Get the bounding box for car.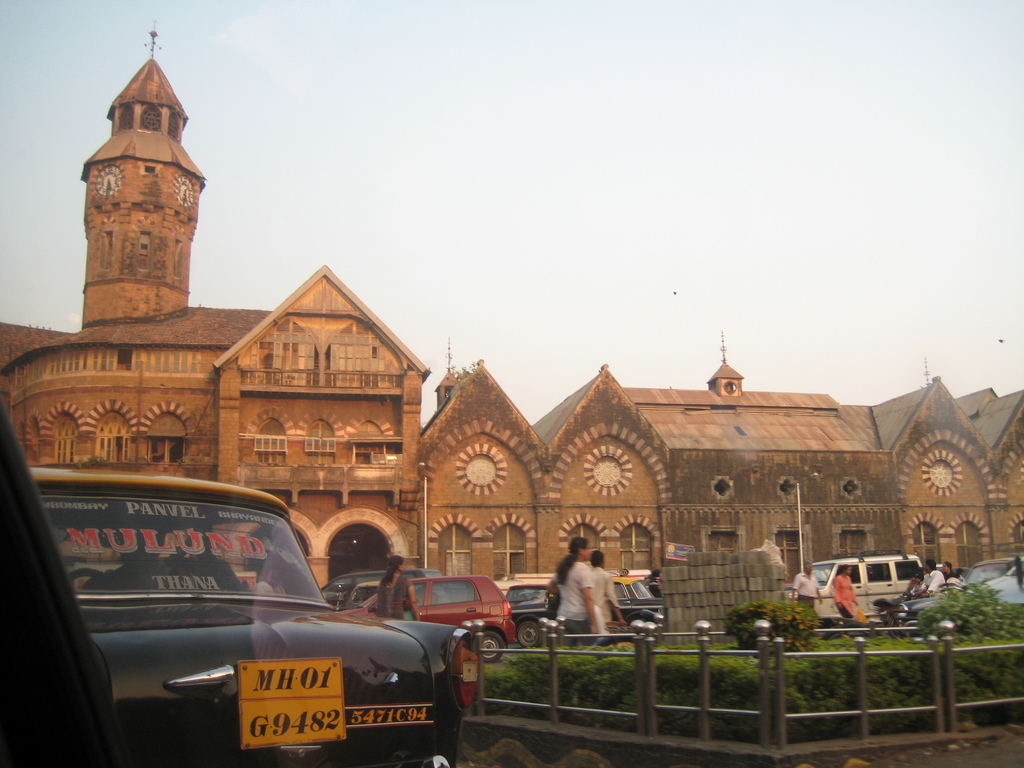
locate(17, 457, 488, 767).
